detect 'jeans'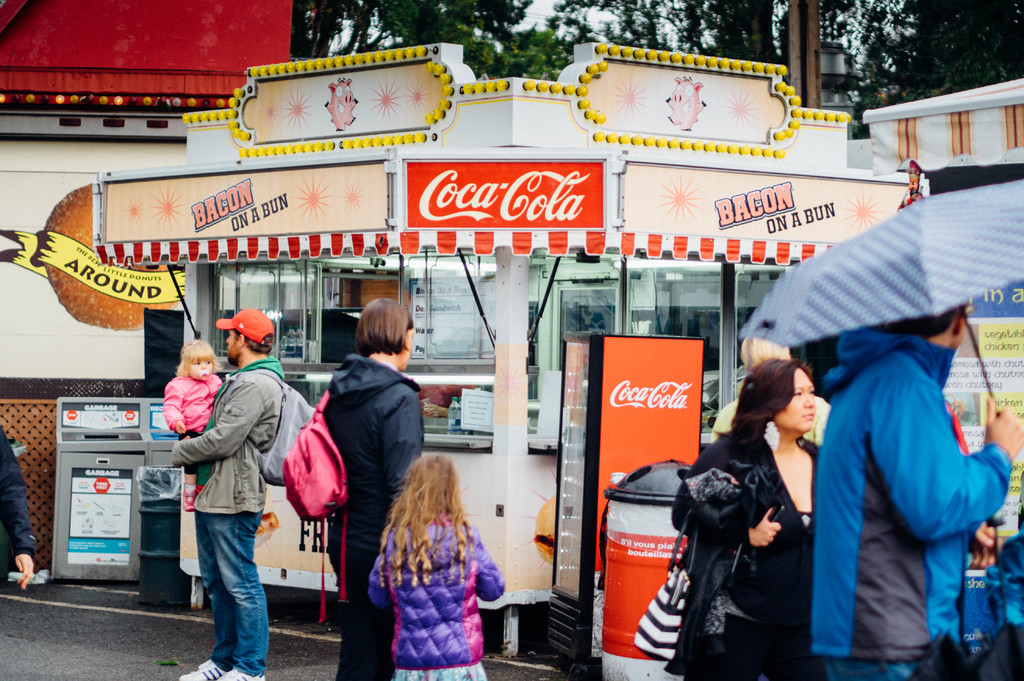
l=188, t=513, r=264, b=677
